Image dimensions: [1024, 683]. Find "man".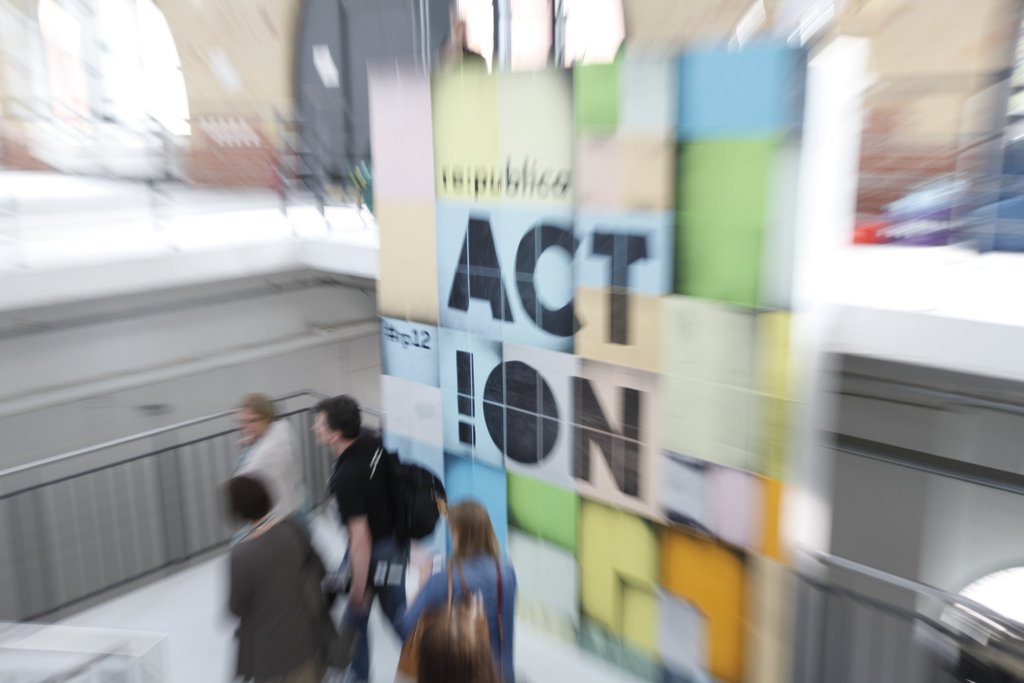
crop(225, 477, 346, 682).
